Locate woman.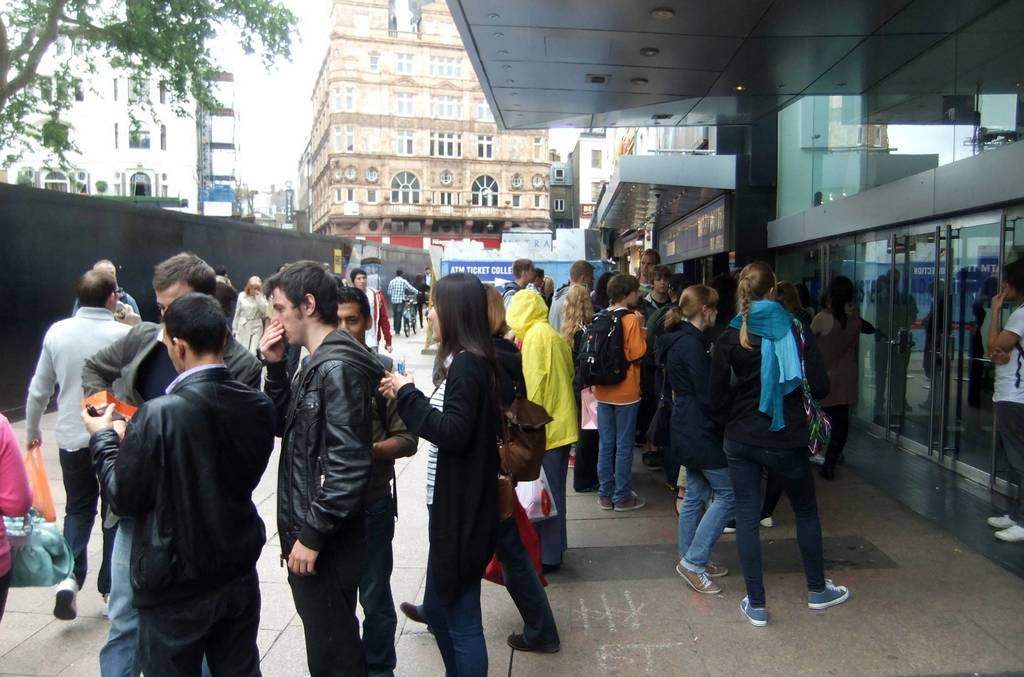
Bounding box: detection(592, 272, 620, 310).
